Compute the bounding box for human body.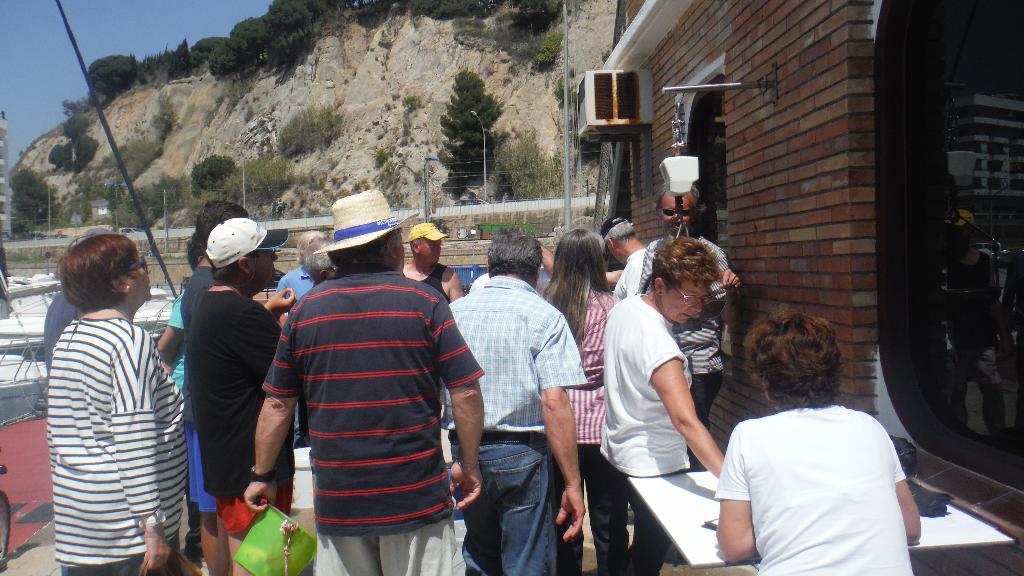
box=[599, 218, 753, 518].
